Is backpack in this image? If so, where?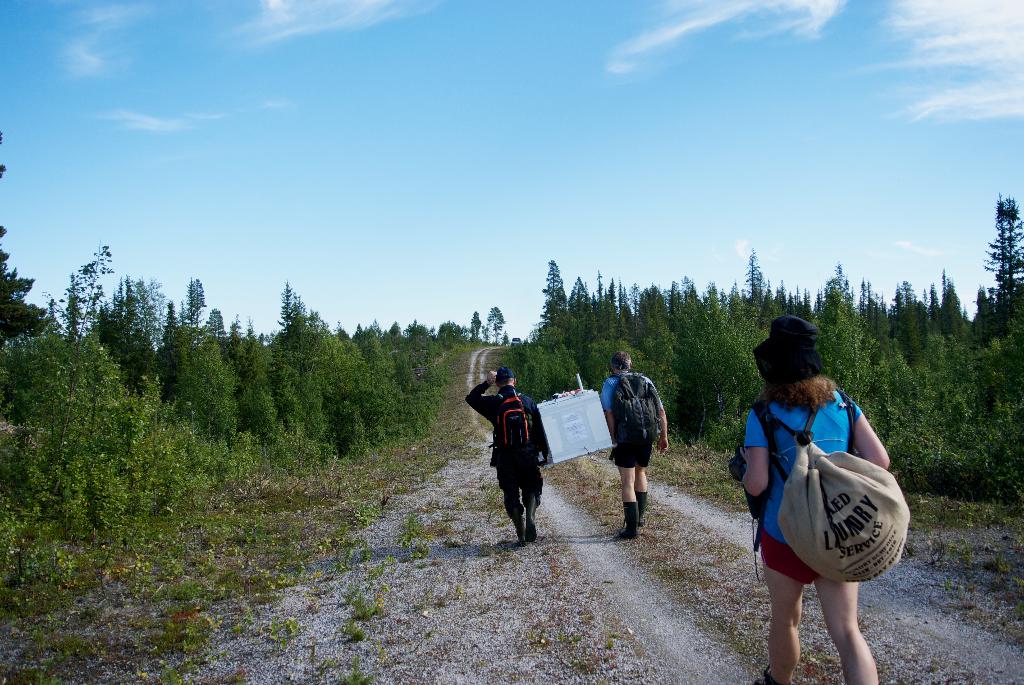
Yes, at (758,378,908,572).
